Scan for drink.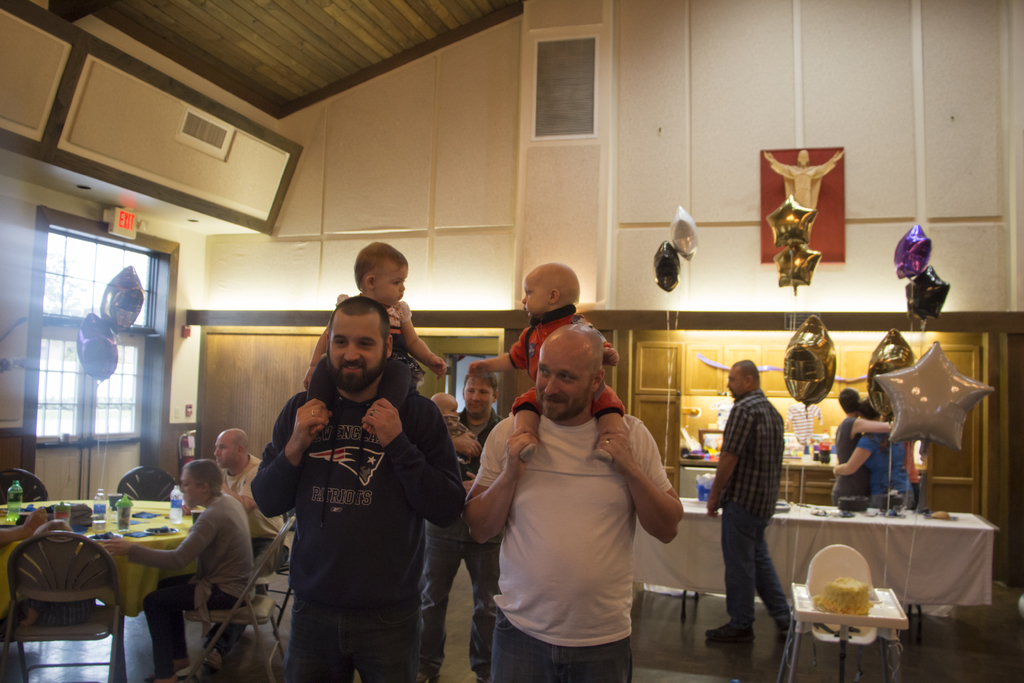
Scan result: detection(92, 487, 106, 533).
